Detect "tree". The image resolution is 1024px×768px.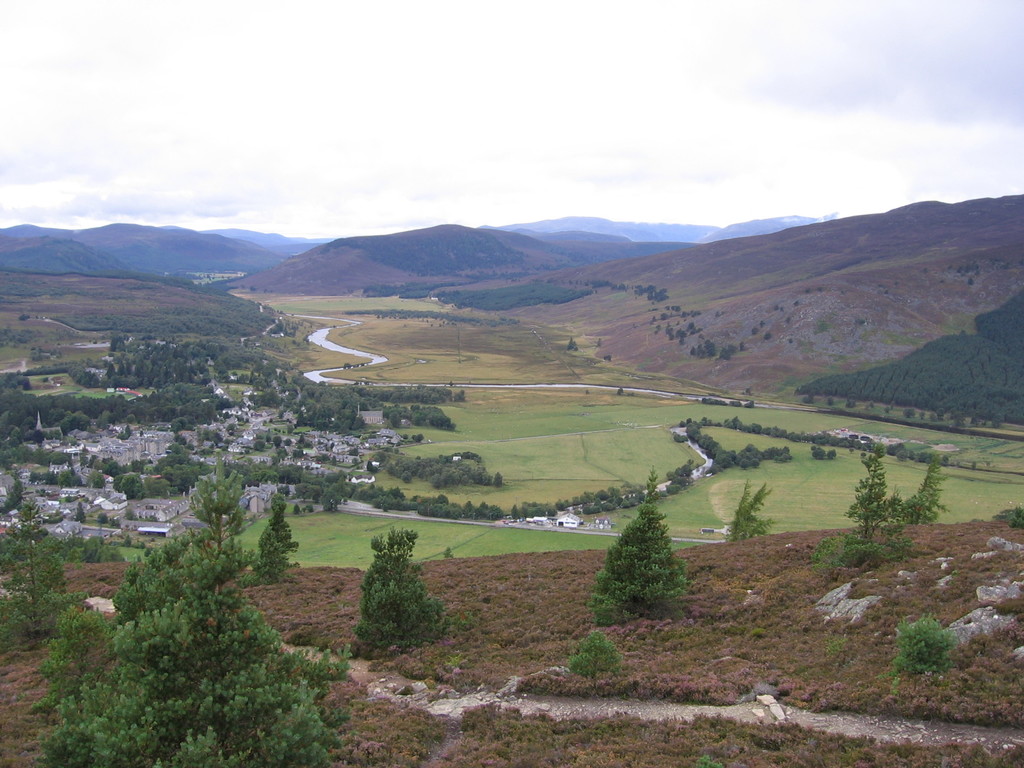
bbox=[900, 454, 949, 537].
